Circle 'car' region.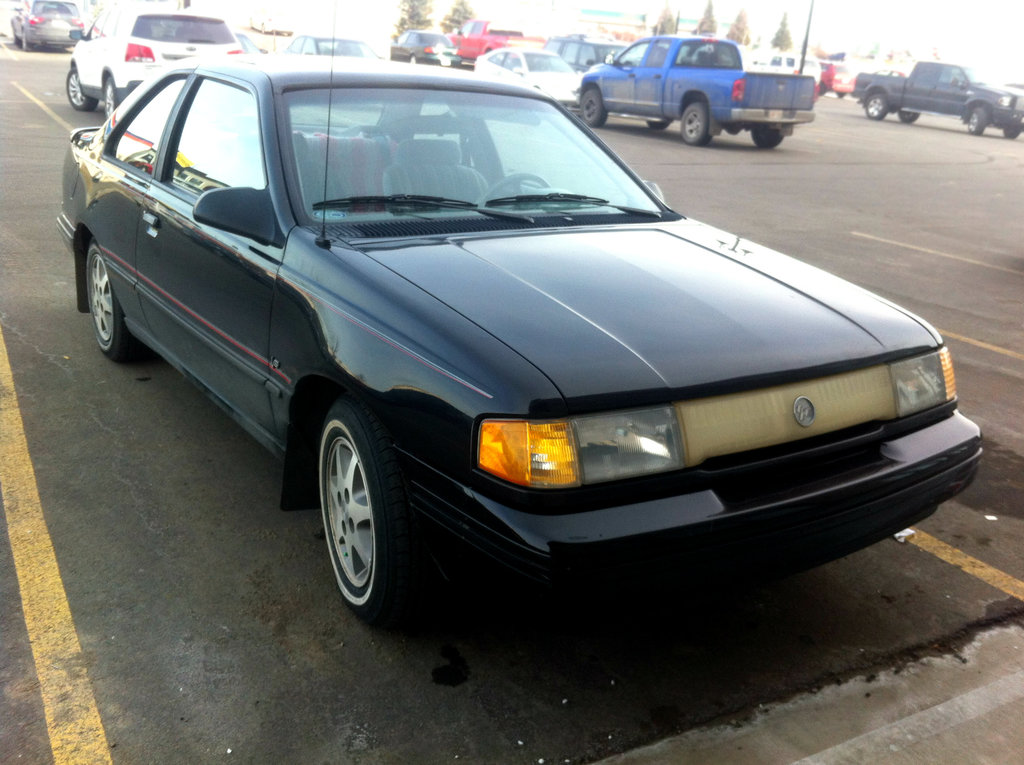
Region: 65:0:243:118.
